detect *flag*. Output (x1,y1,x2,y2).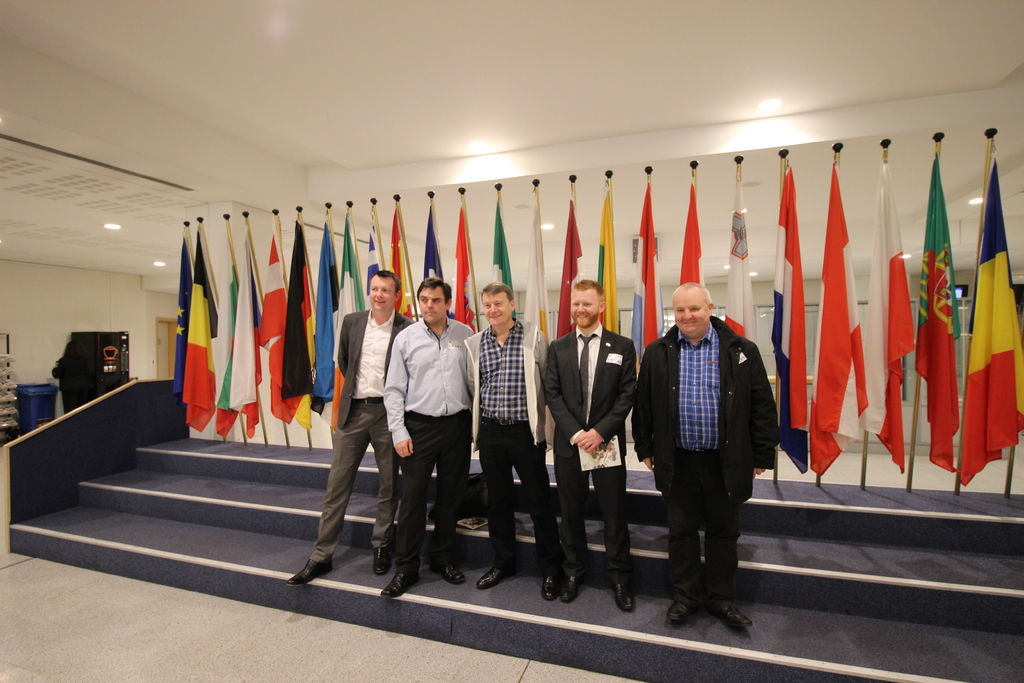
(774,158,814,478).
